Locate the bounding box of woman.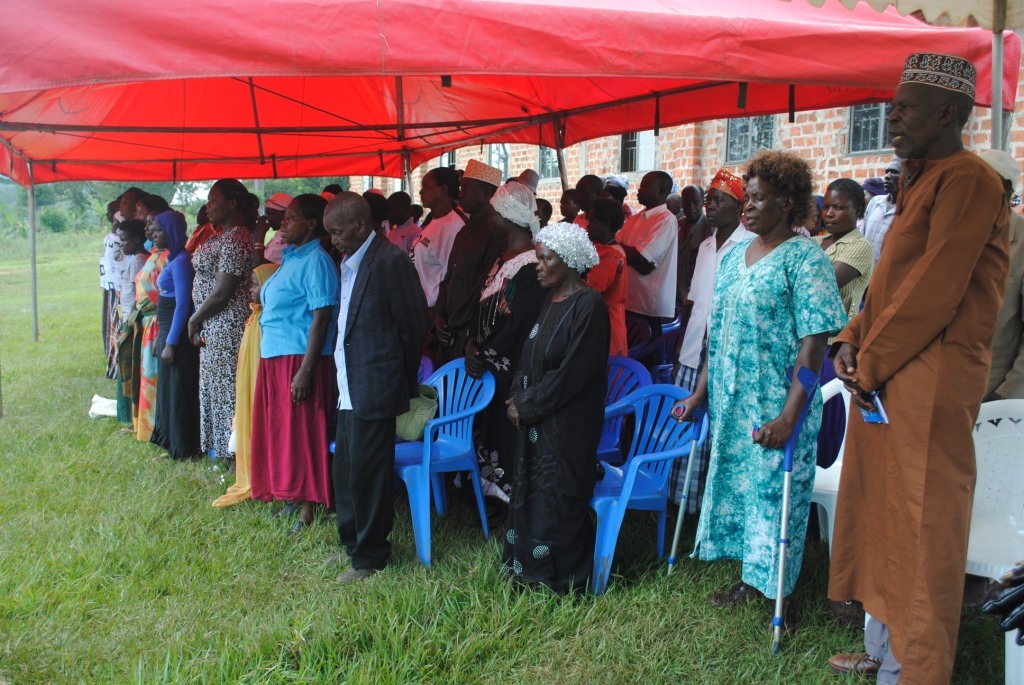
Bounding box: pyautogui.locateOnScreen(102, 221, 144, 430).
